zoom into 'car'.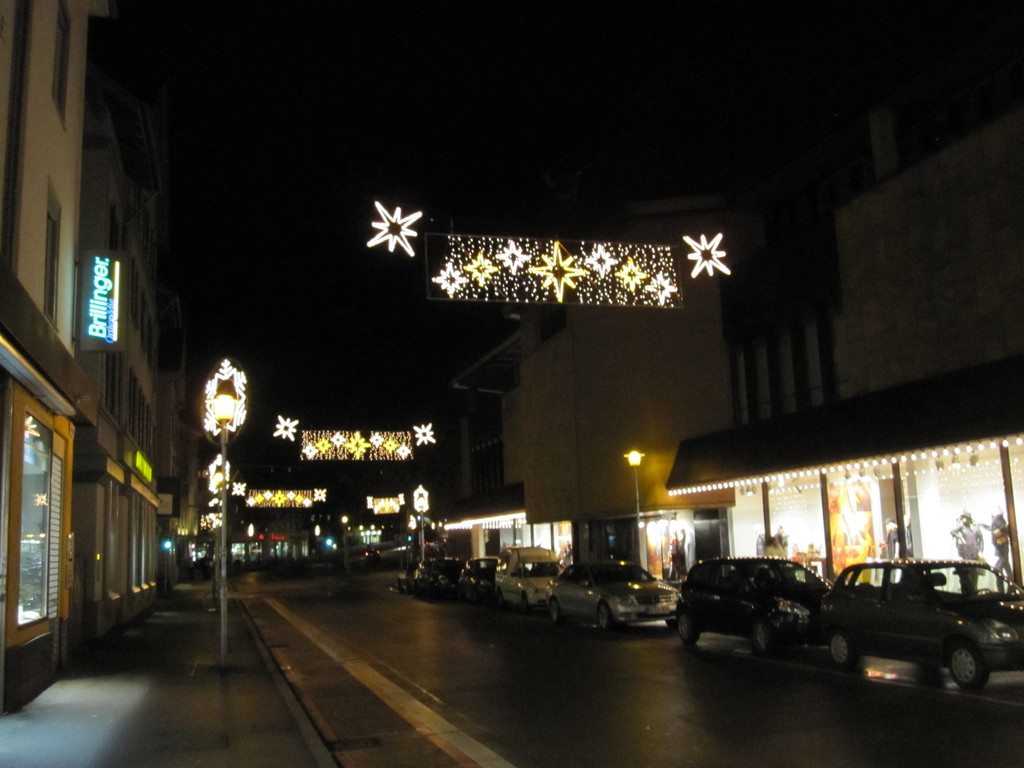
Zoom target: box=[458, 556, 504, 597].
